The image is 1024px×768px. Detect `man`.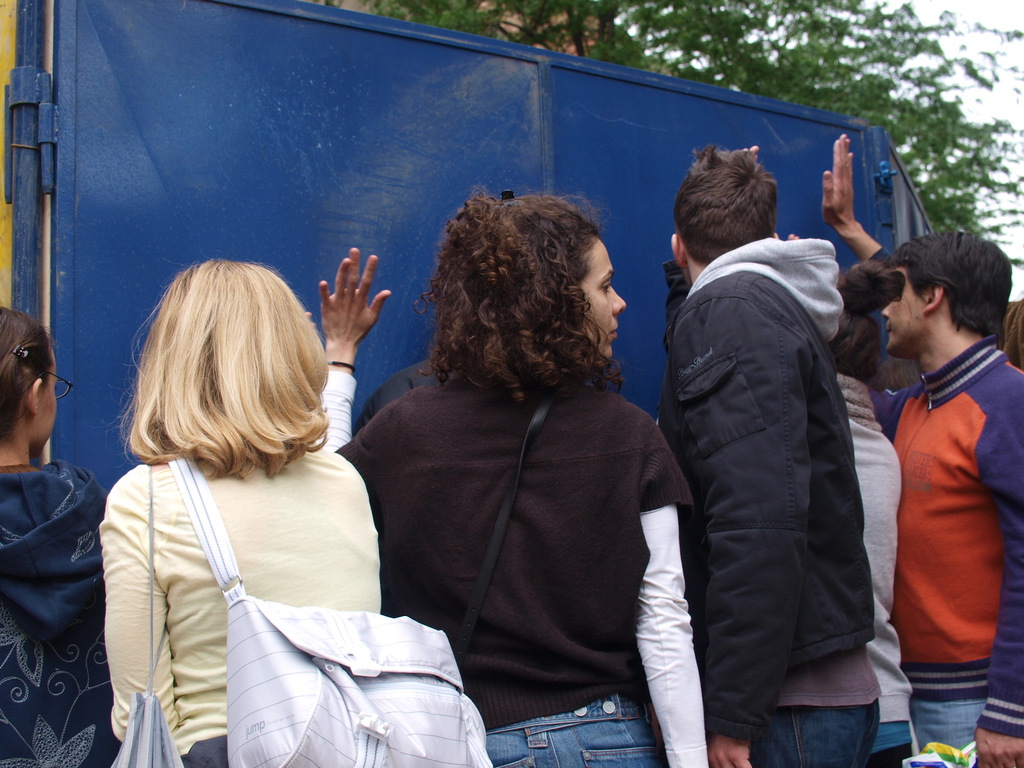
Detection: rect(648, 141, 888, 767).
